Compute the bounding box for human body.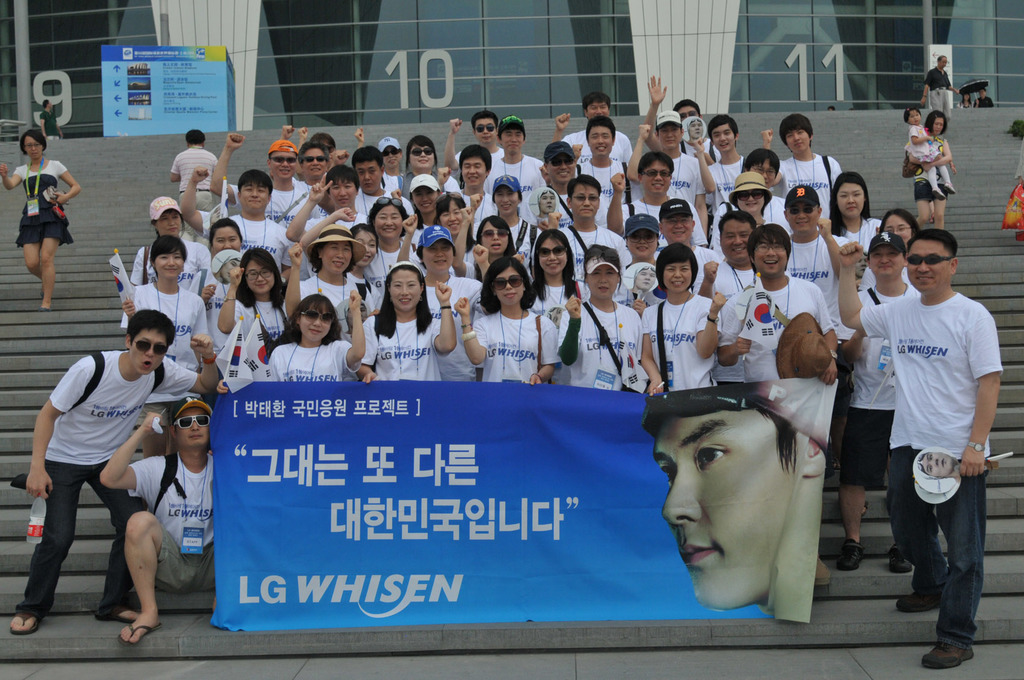
l=564, t=172, r=635, b=298.
